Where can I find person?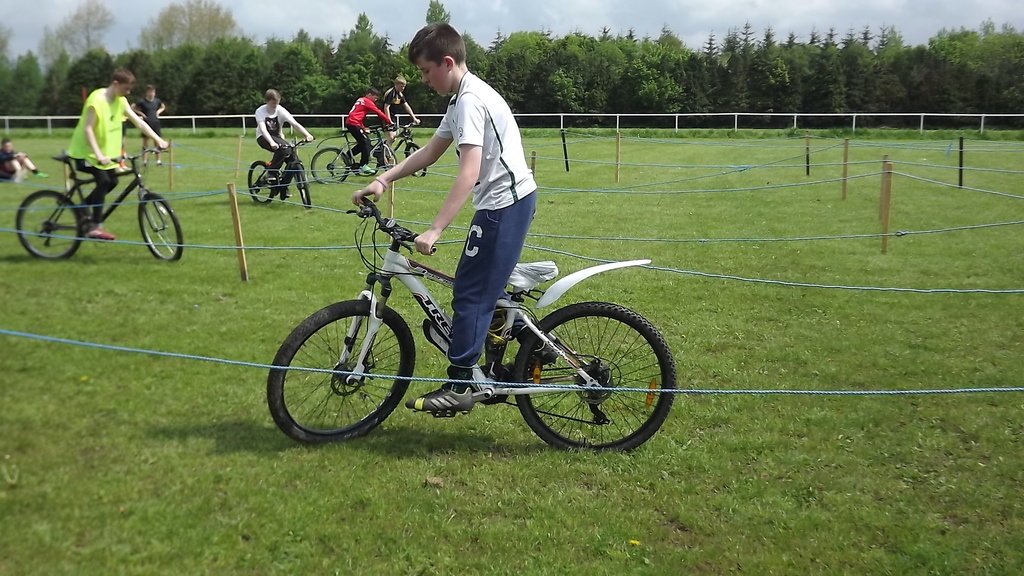
You can find it at [left=0, top=134, right=51, bottom=185].
